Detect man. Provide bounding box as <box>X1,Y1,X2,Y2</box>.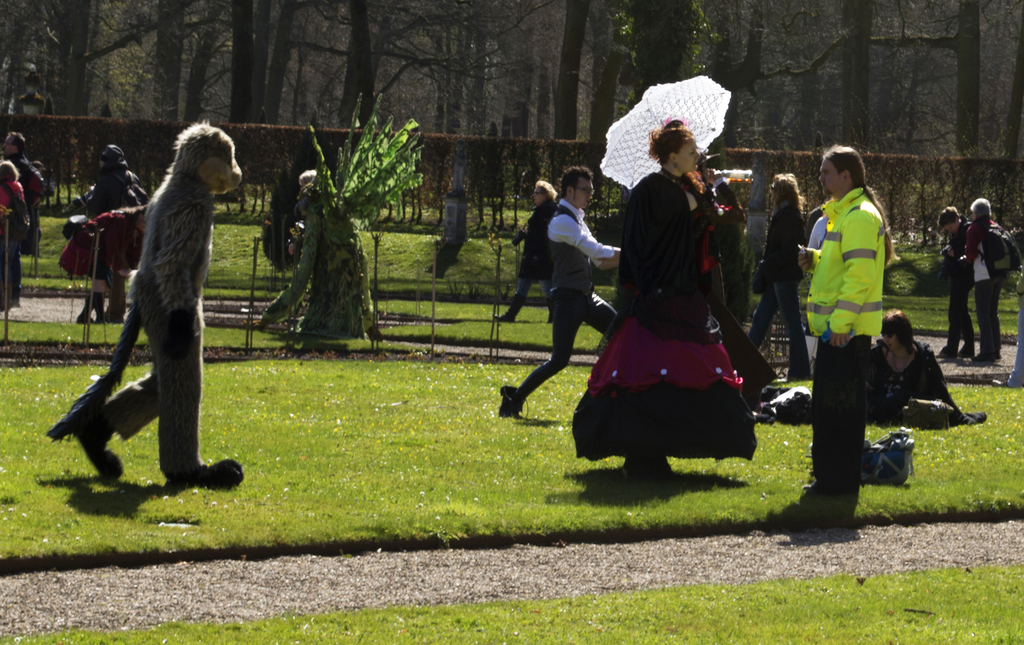
<box>797,146,896,498</box>.
